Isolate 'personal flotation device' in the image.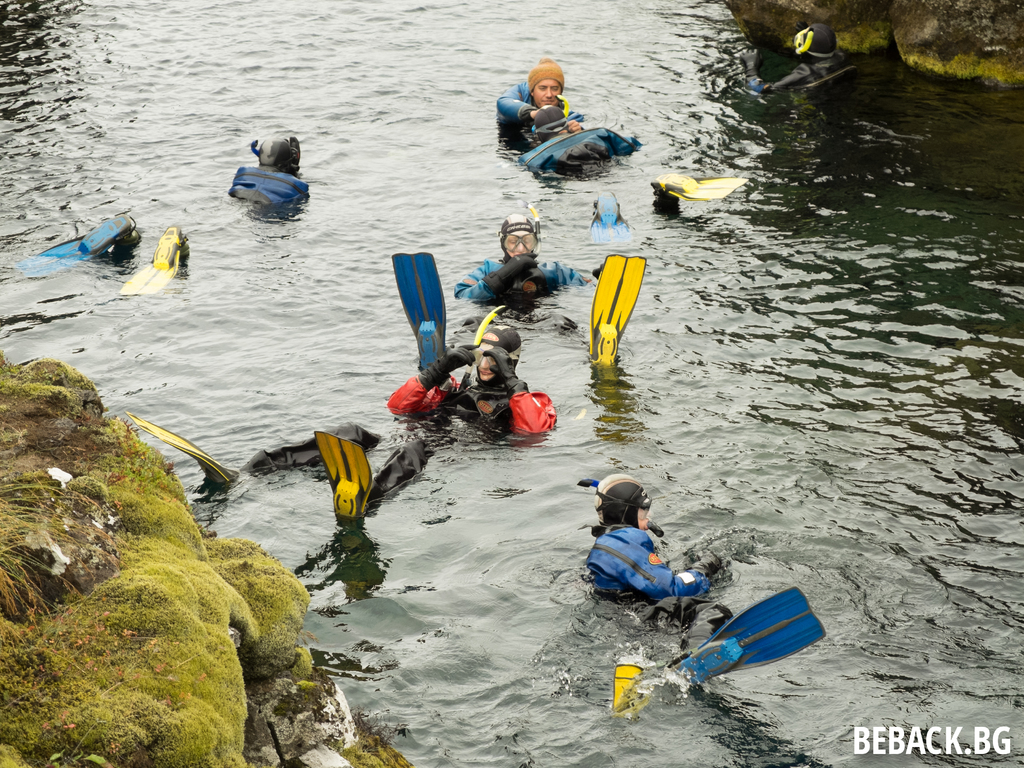
Isolated region: (514,122,636,179).
